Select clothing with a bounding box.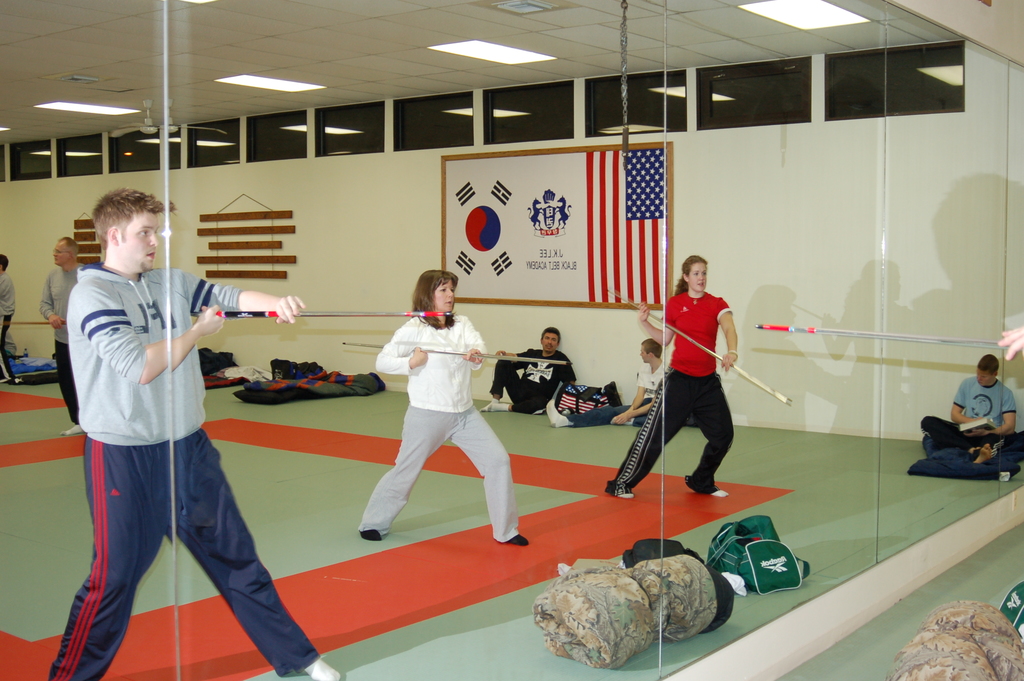
region(58, 243, 317, 680).
